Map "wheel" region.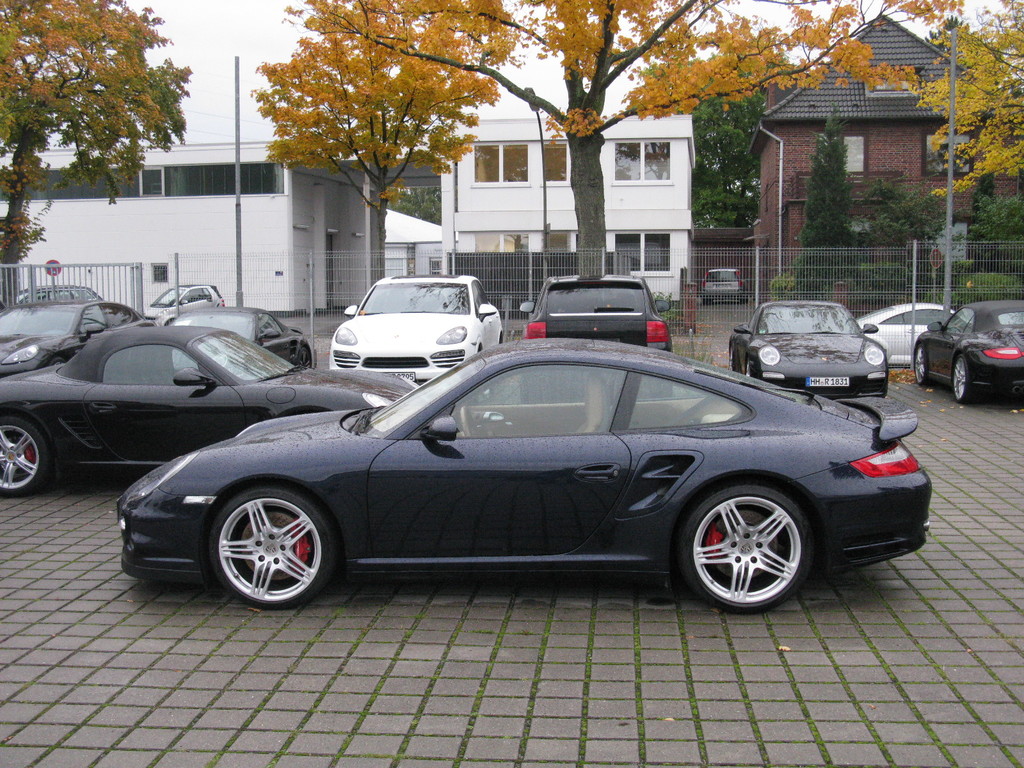
Mapped to [746,358,751,380].
